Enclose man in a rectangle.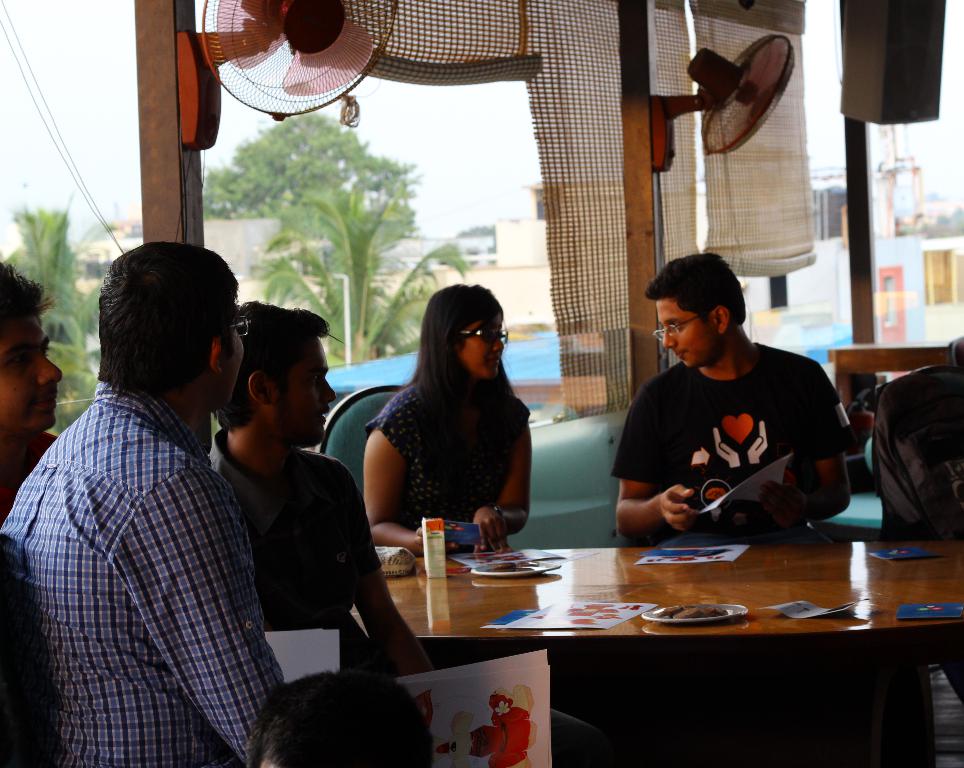
locate(607, 248, 854, 545).
